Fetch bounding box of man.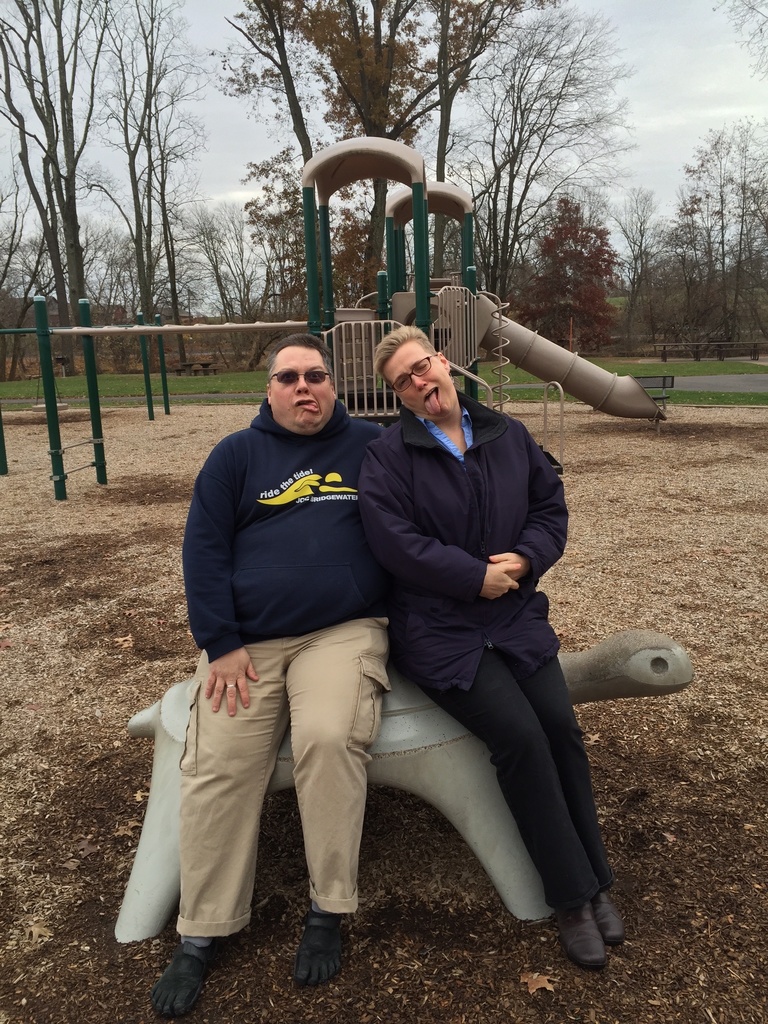
Bbox: l=161, t=307, r=435, b=977.
